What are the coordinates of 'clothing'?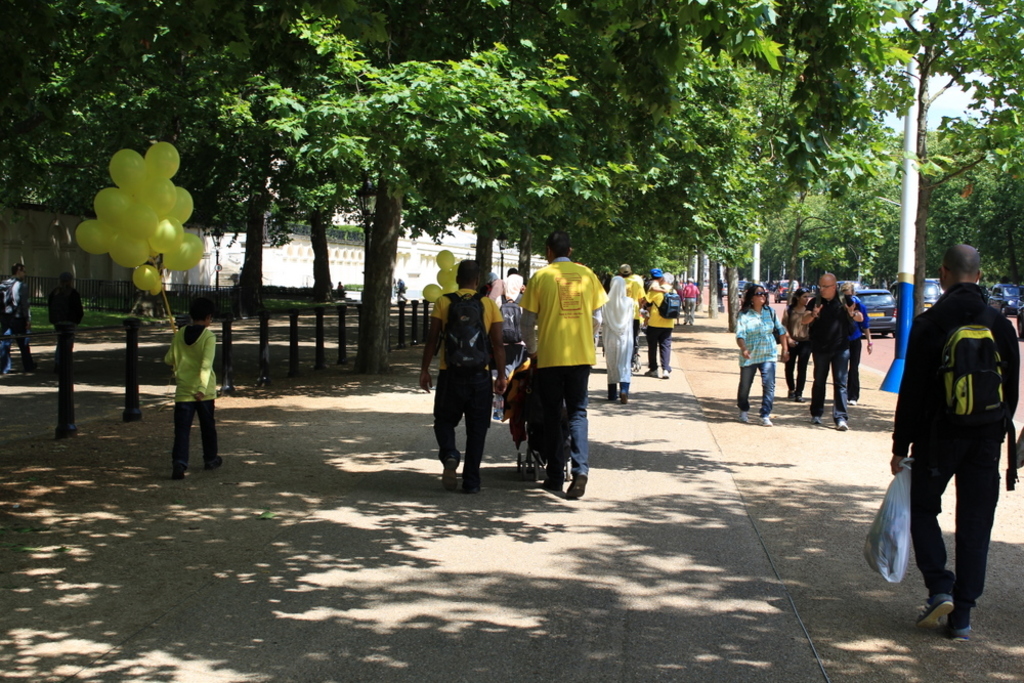
601/283/635/386.
